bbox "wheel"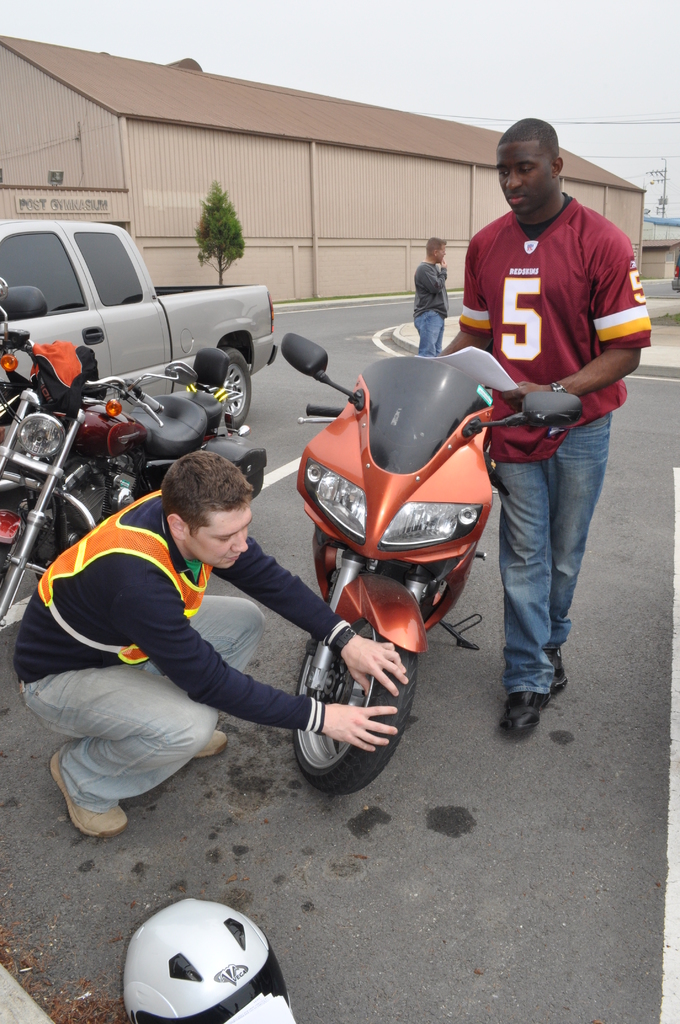
BBox(287, 580, 427, 798)
